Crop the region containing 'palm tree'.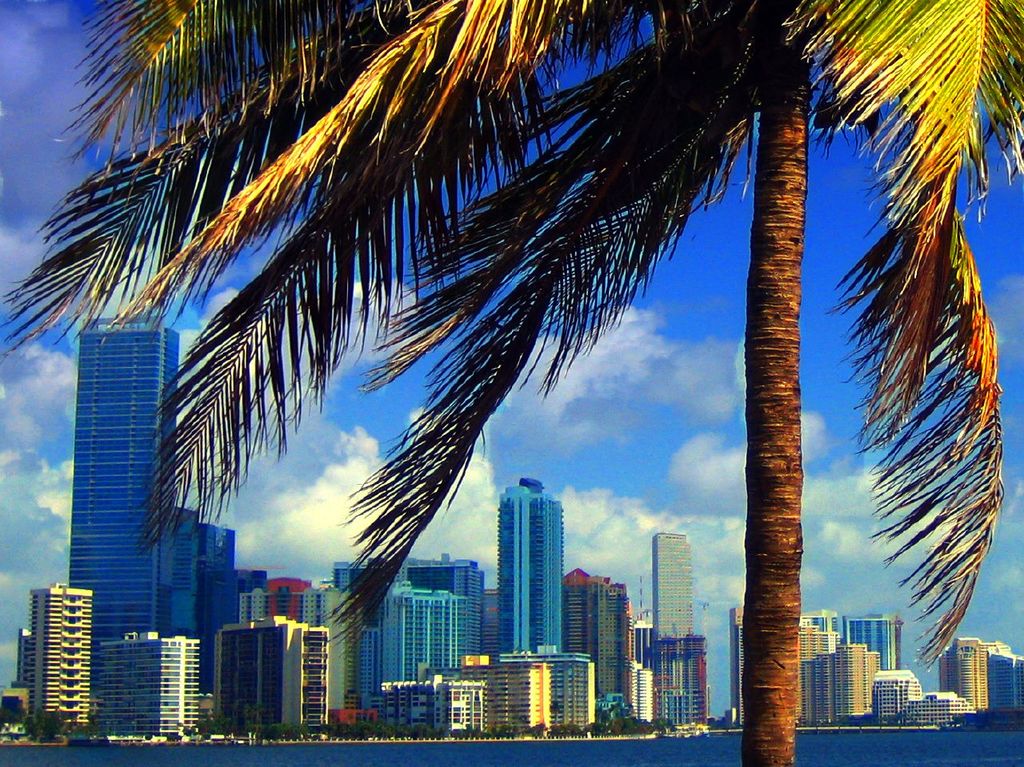
Crop region: box=[0, 0, 1023, 766].
